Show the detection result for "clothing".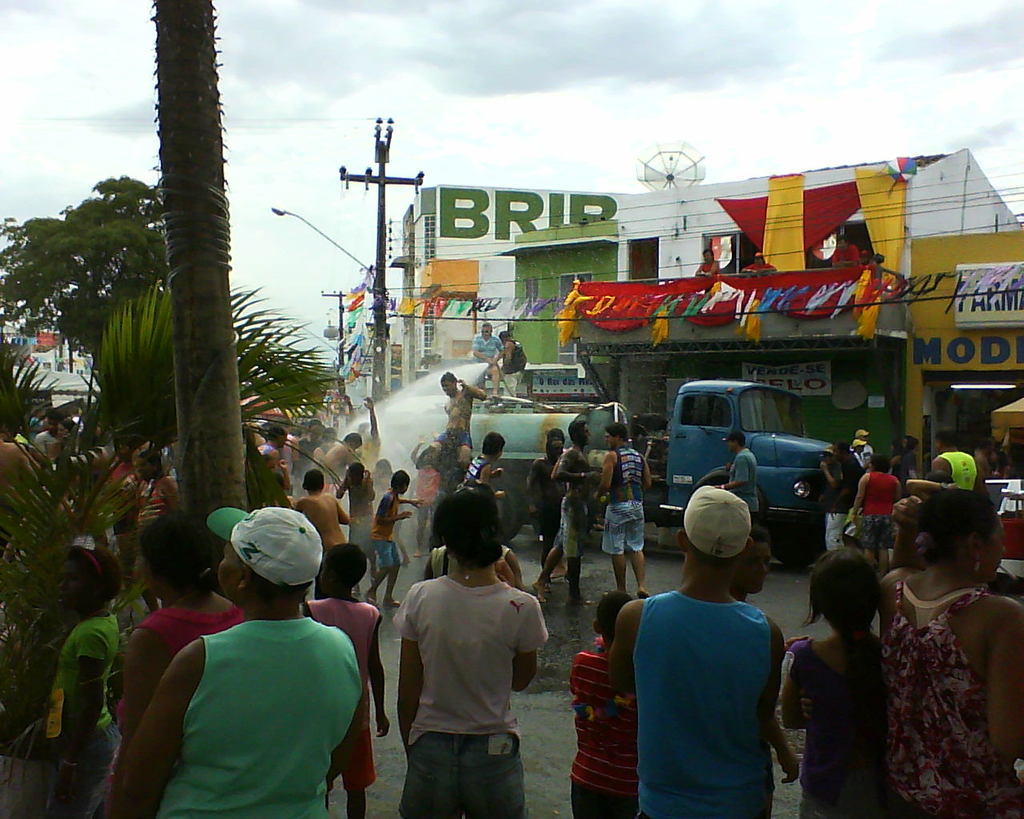
(121,595,377,817).
